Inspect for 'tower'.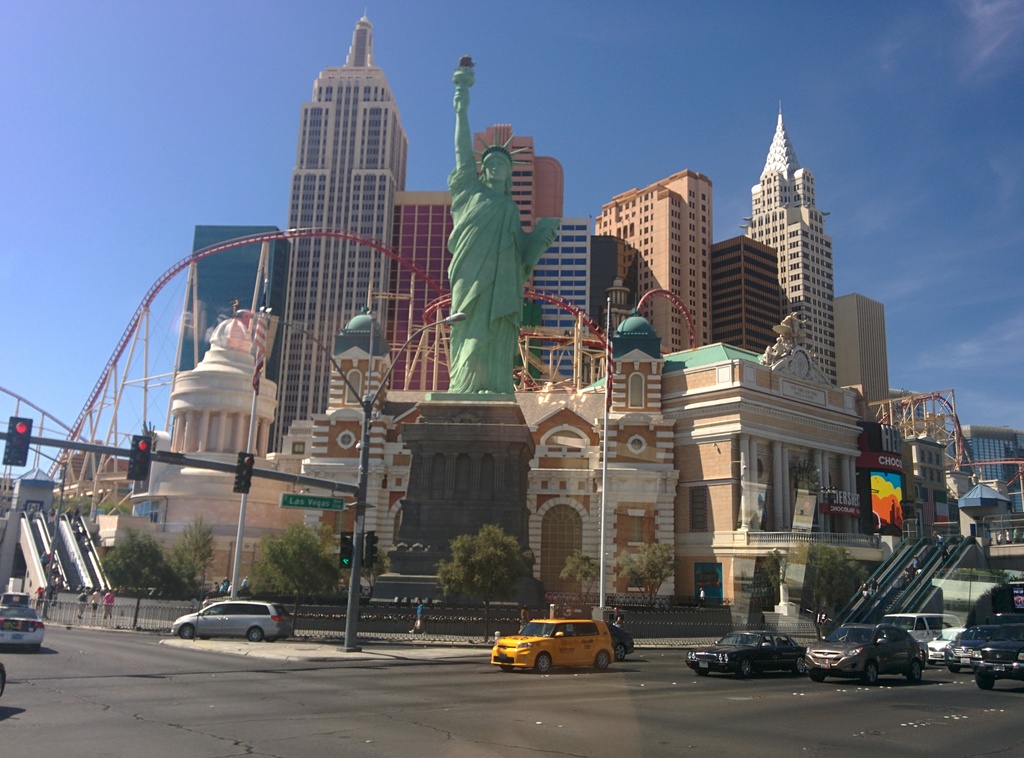
Inspection: region(837, 287, 893, 415).
